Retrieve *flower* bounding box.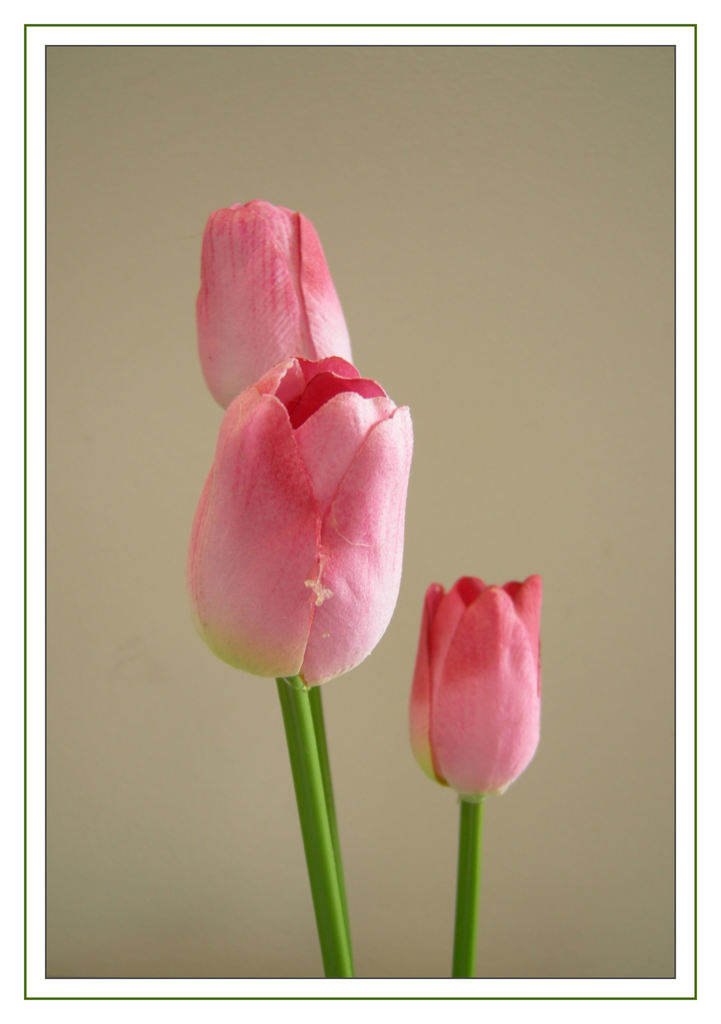
Bounding box: 170:189:366:399.
